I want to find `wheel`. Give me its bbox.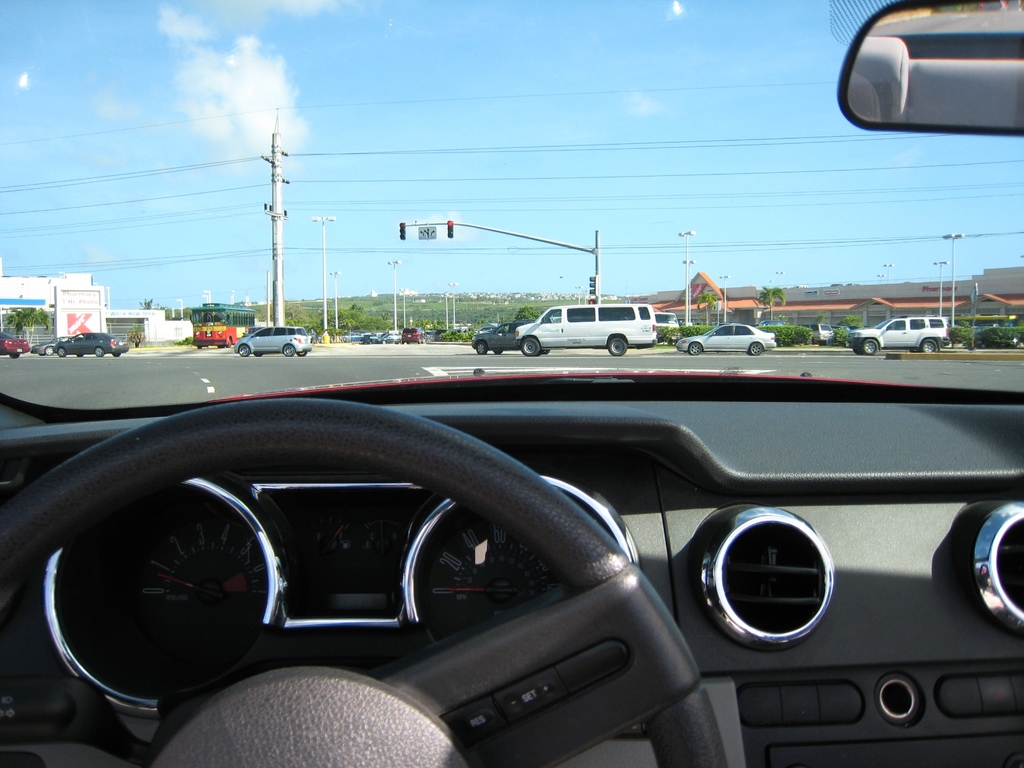
854, 348, 862, 356.
